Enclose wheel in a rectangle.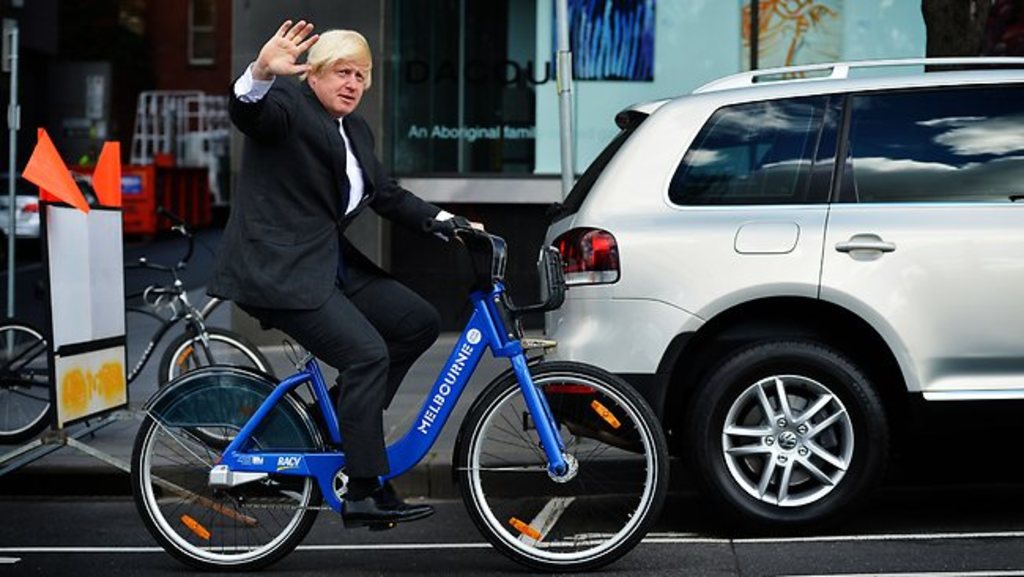
{"x1": 455, "y1": 359, "x2": 668, "y2": 569}.
